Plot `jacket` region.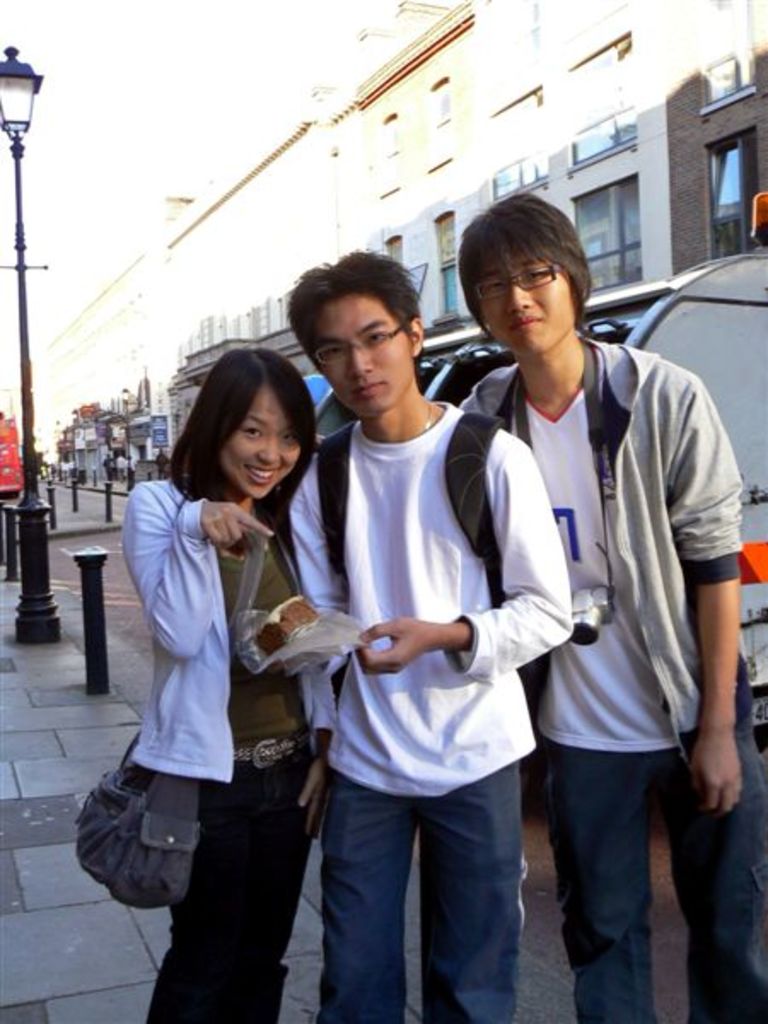
Plotted at rect(464, 273, 744, 852).
